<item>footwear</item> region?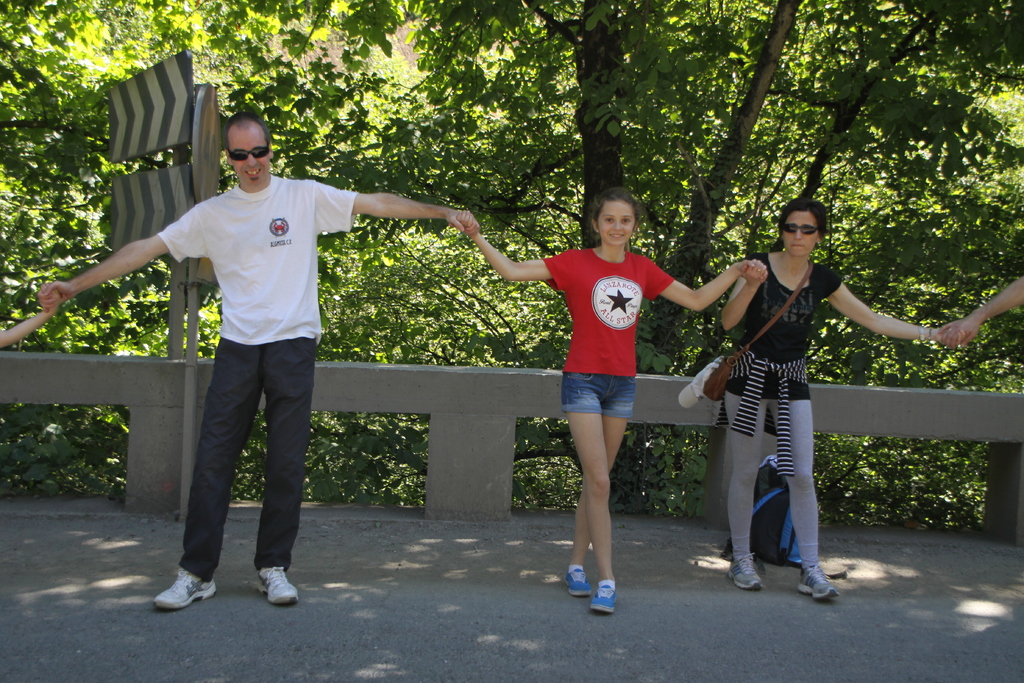
locate(727, 556, 762, 591)
